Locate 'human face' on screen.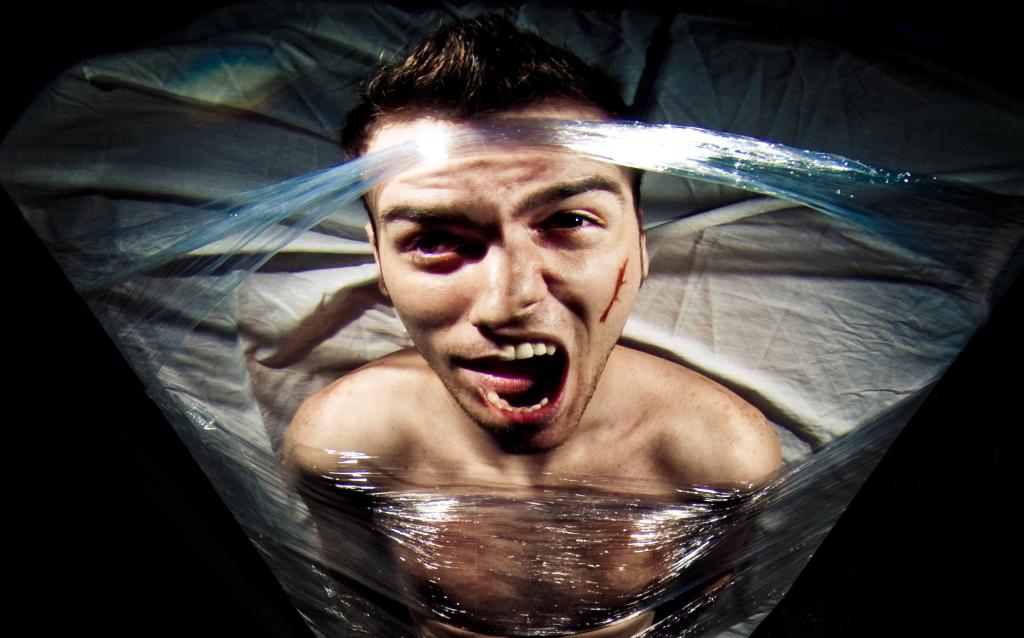
On screen at bbox=(369, 111, 662, 437).
